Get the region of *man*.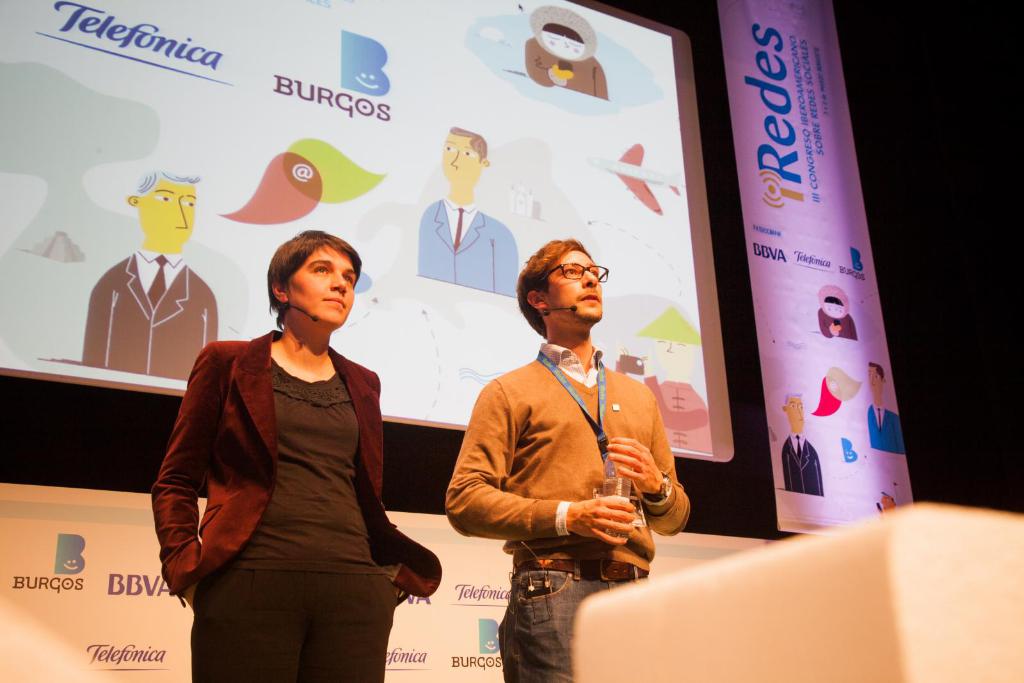
[774, 386, 823, 495].
